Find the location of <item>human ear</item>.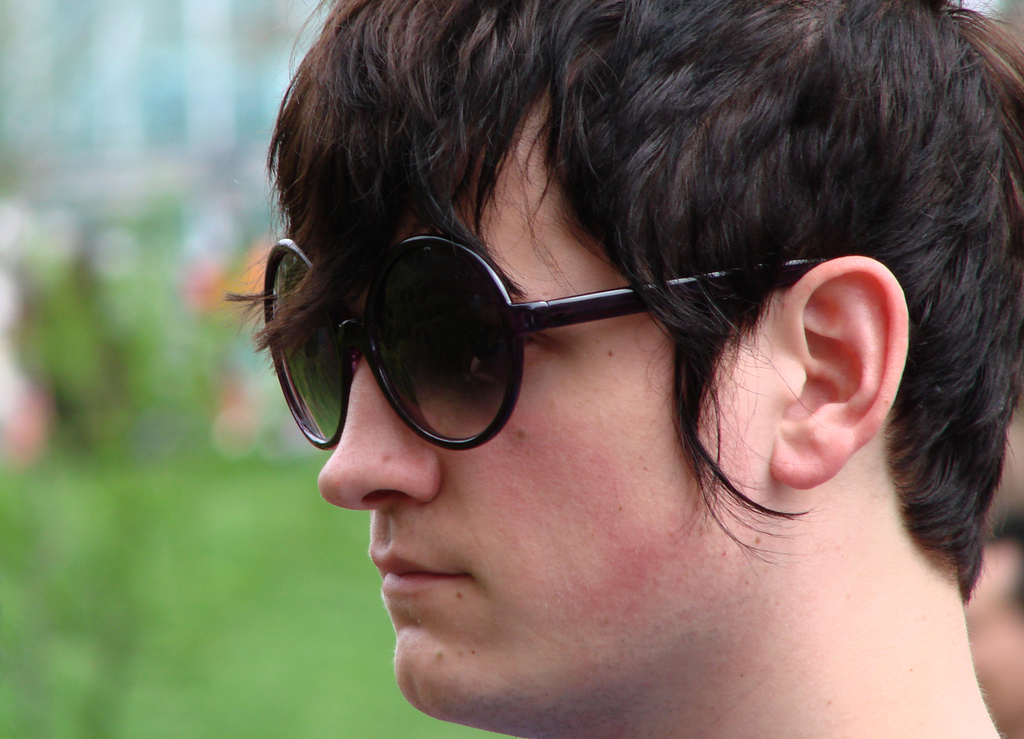
Location: locate(772, 257, 911, 488).
